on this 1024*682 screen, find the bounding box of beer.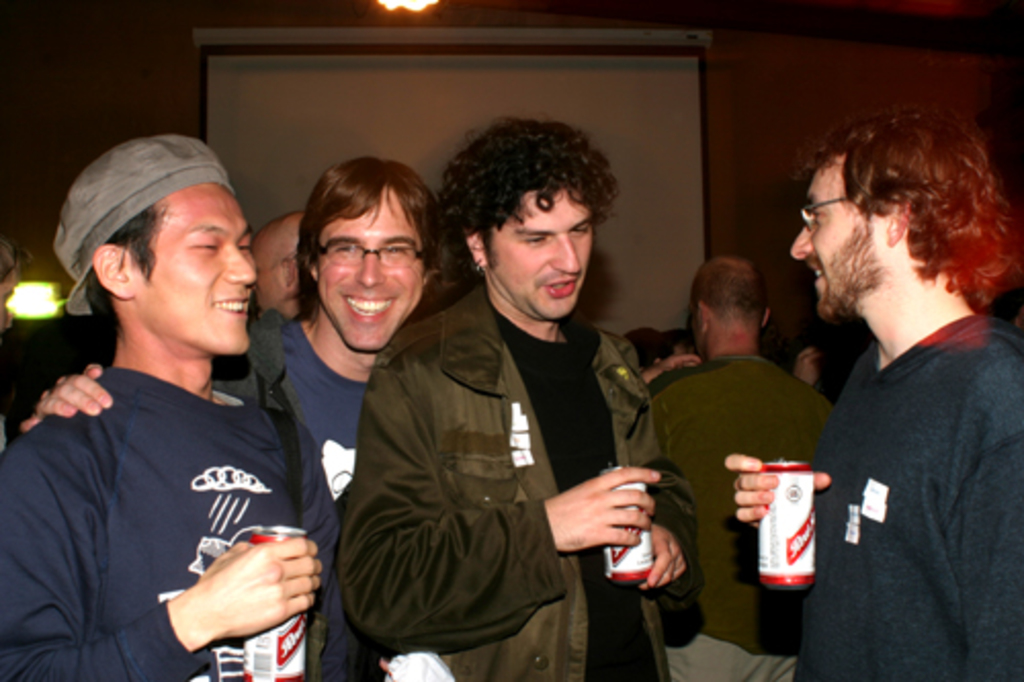
Bounding box: {"x1": 588, "y1": 473, "x2": 659, "y2": 580}.
